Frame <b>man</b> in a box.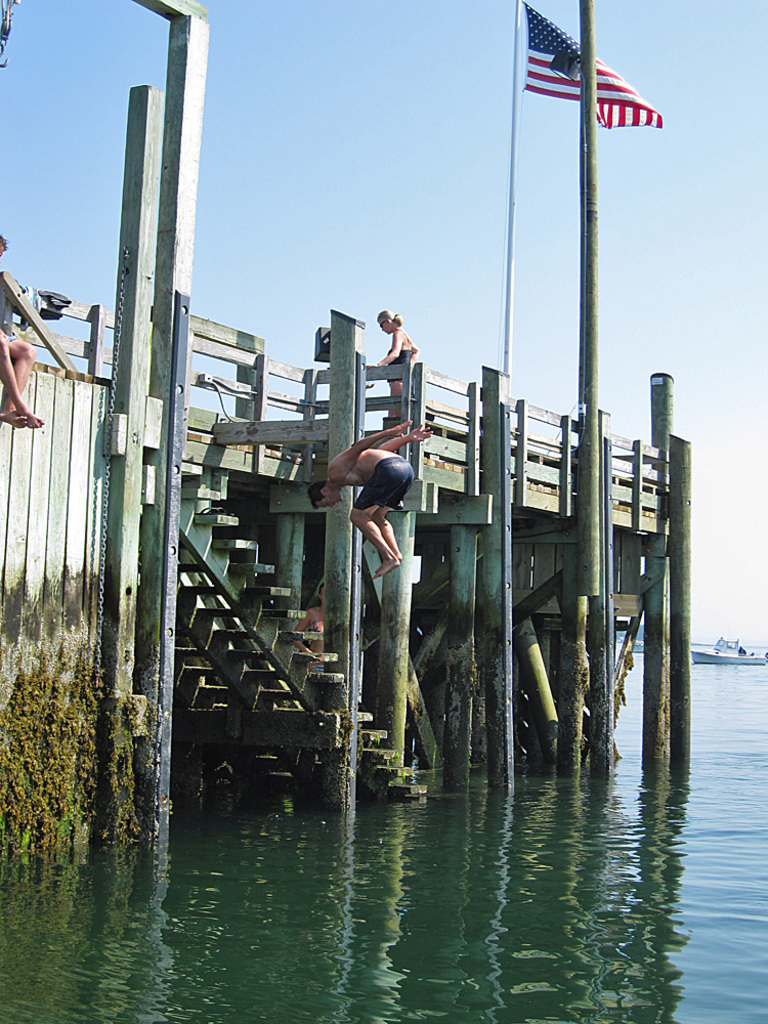
box=[304, 417, 434, 583].
